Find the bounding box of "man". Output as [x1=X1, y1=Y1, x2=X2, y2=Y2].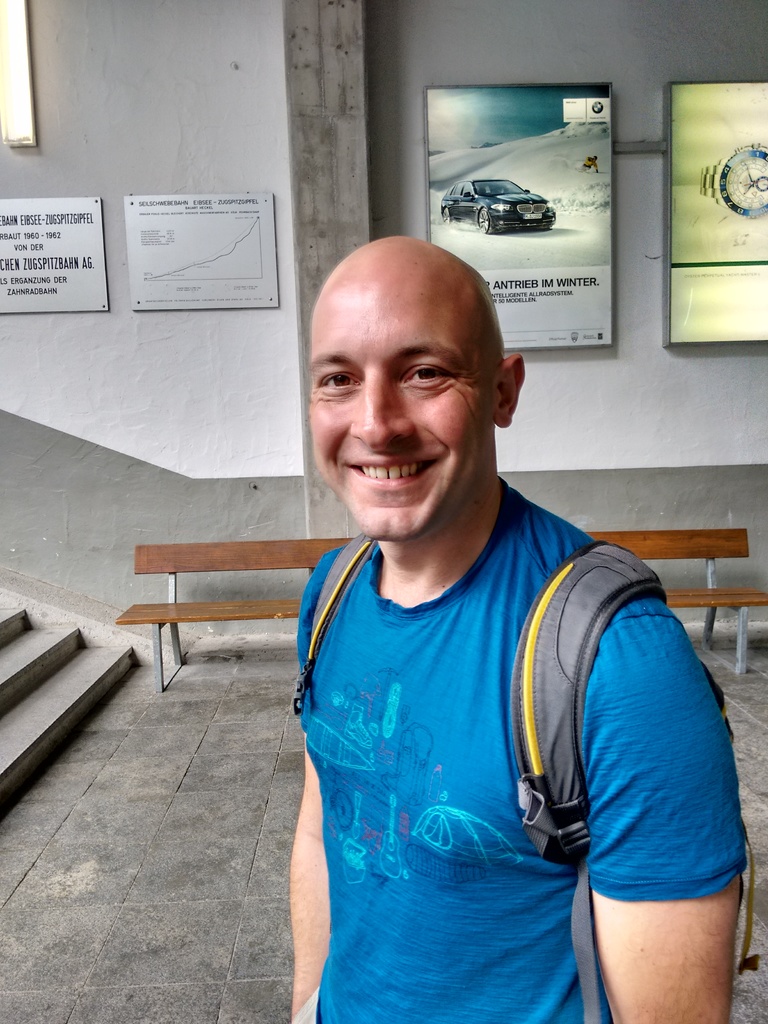
[x1=271, y1=223, x2=730, y2=1023].
